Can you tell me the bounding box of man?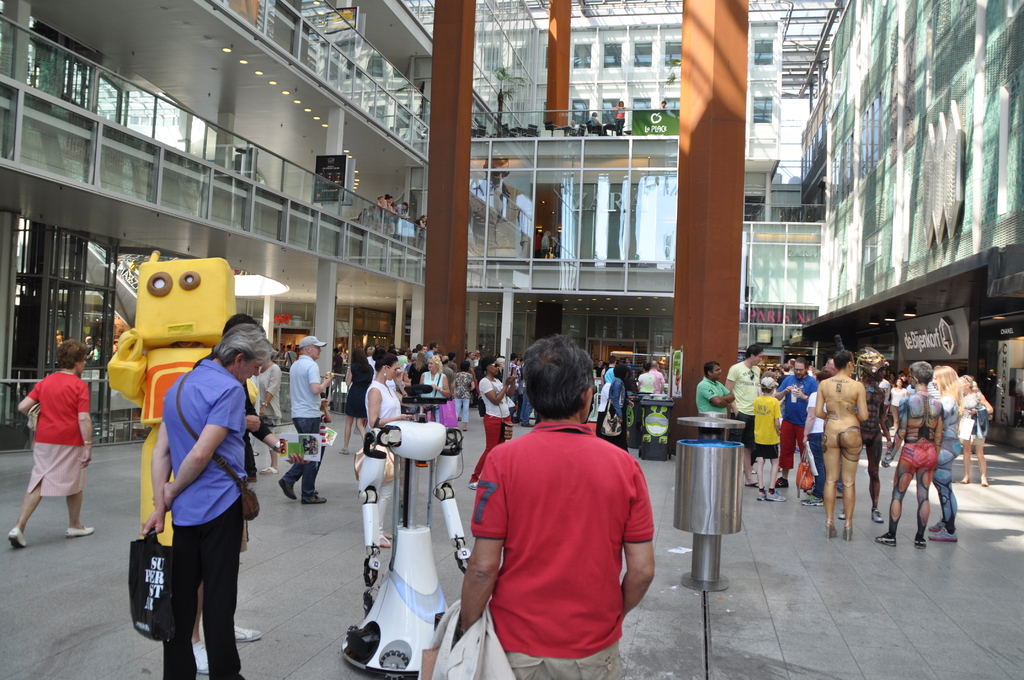
424 341 439 358.
